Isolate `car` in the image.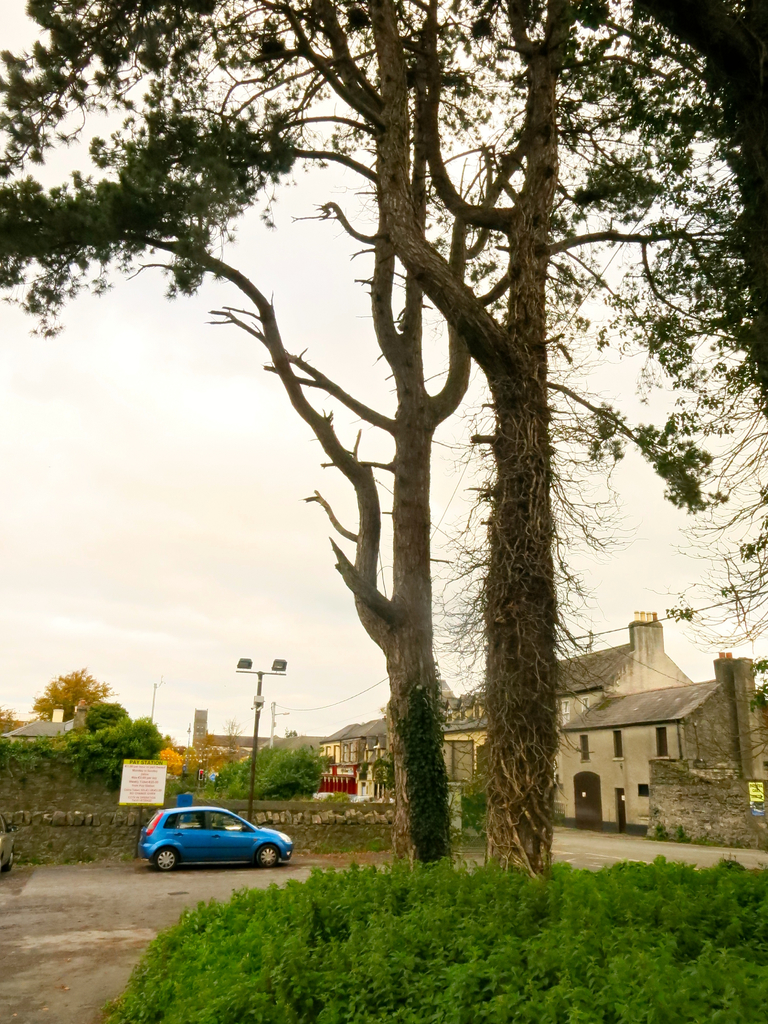
Isolated region: (left=0, top=815, right=20, bottom=869).
